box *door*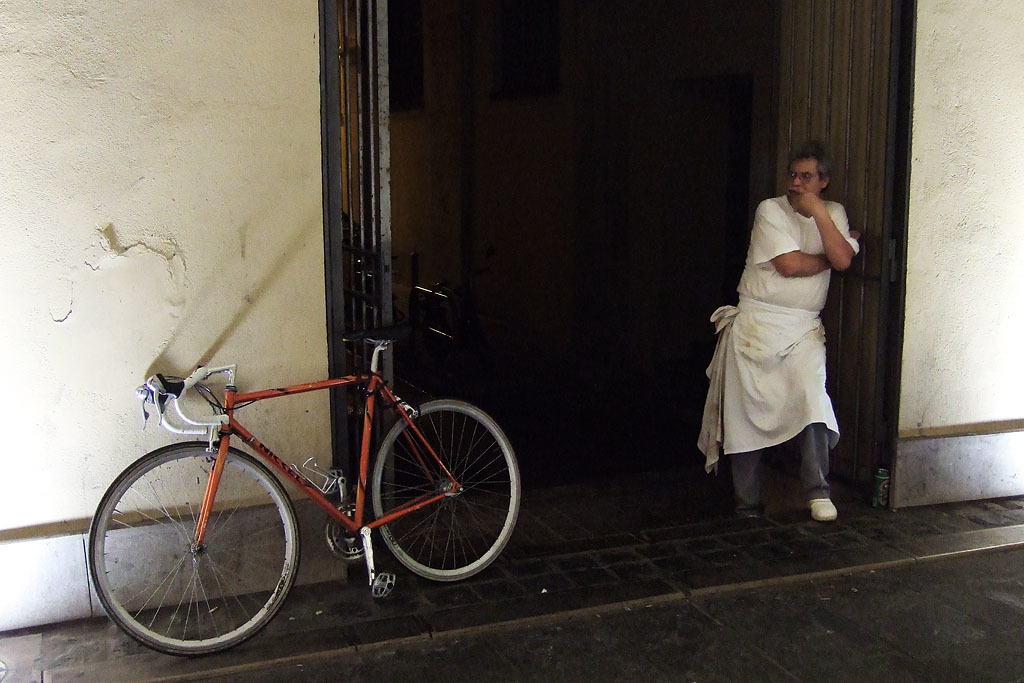
left=337, top=0, right=897, bottom=528
